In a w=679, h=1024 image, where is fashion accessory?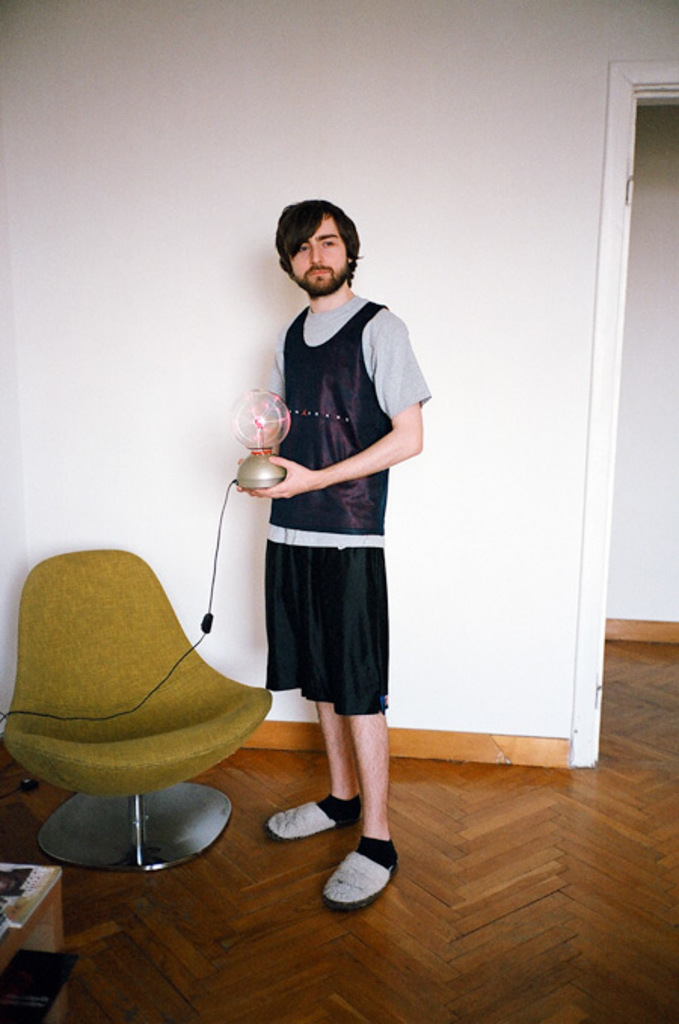
locate(315, 835, 415, 914).
